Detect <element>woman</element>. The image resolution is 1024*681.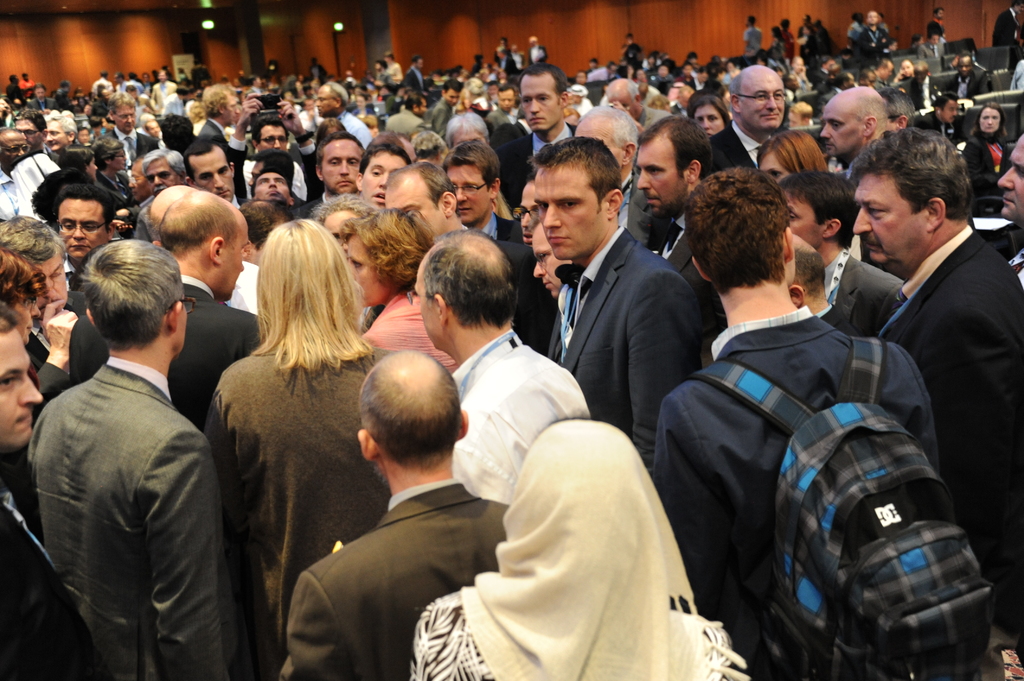
(400, 411, 755, 680).
